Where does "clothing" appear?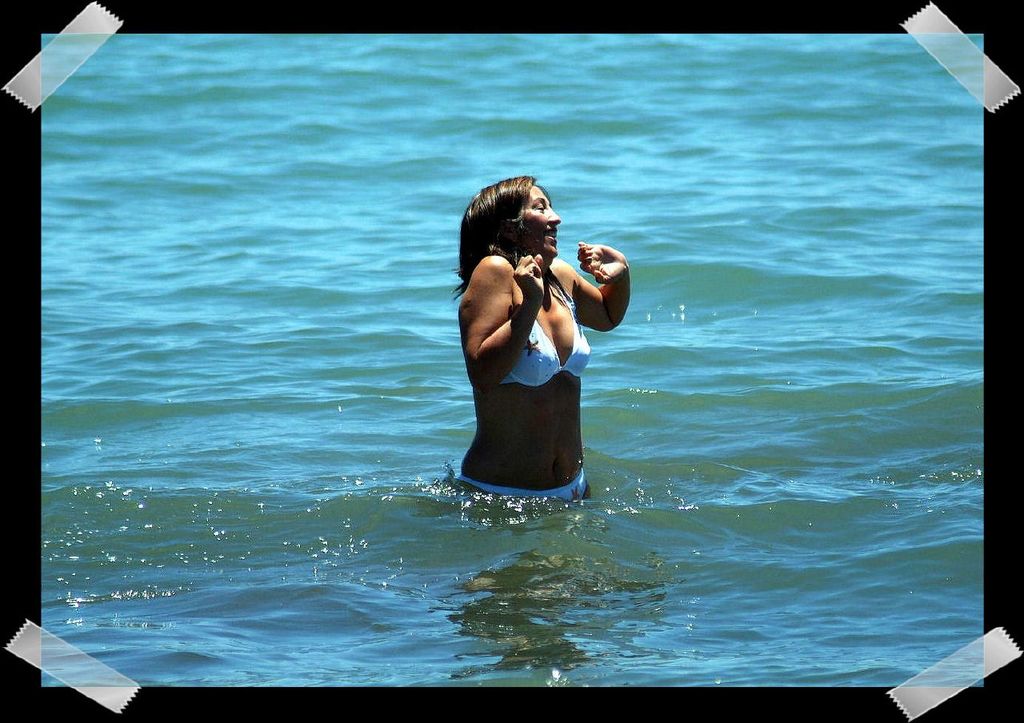
Appears at left=456, top=279, right=594, bottom=507.
